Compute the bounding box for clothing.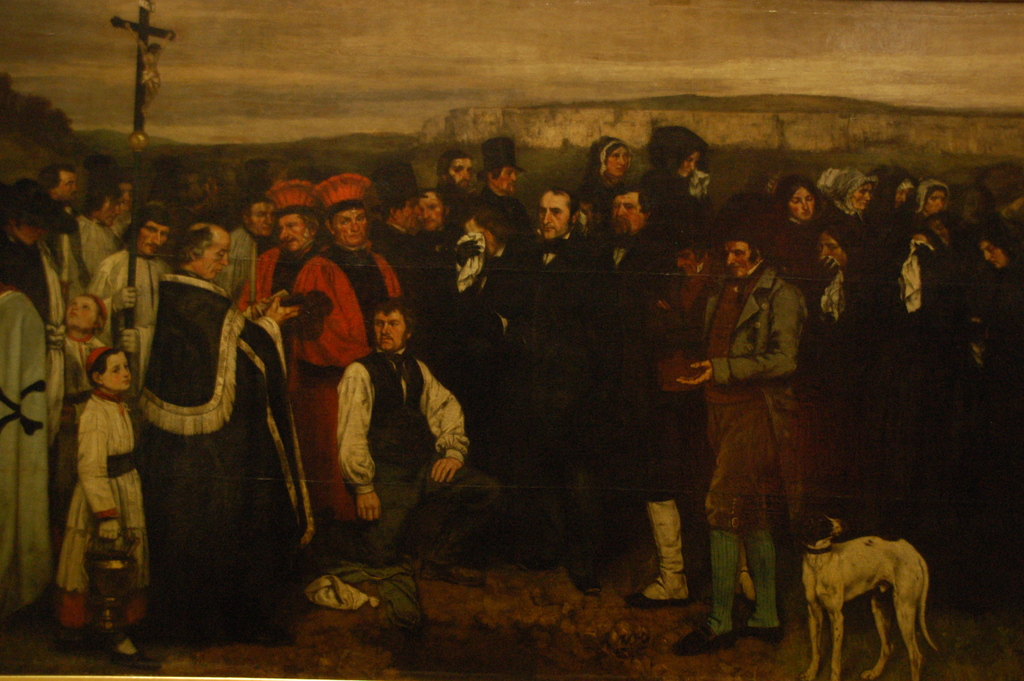
detection(0, 287, 56, 611).
